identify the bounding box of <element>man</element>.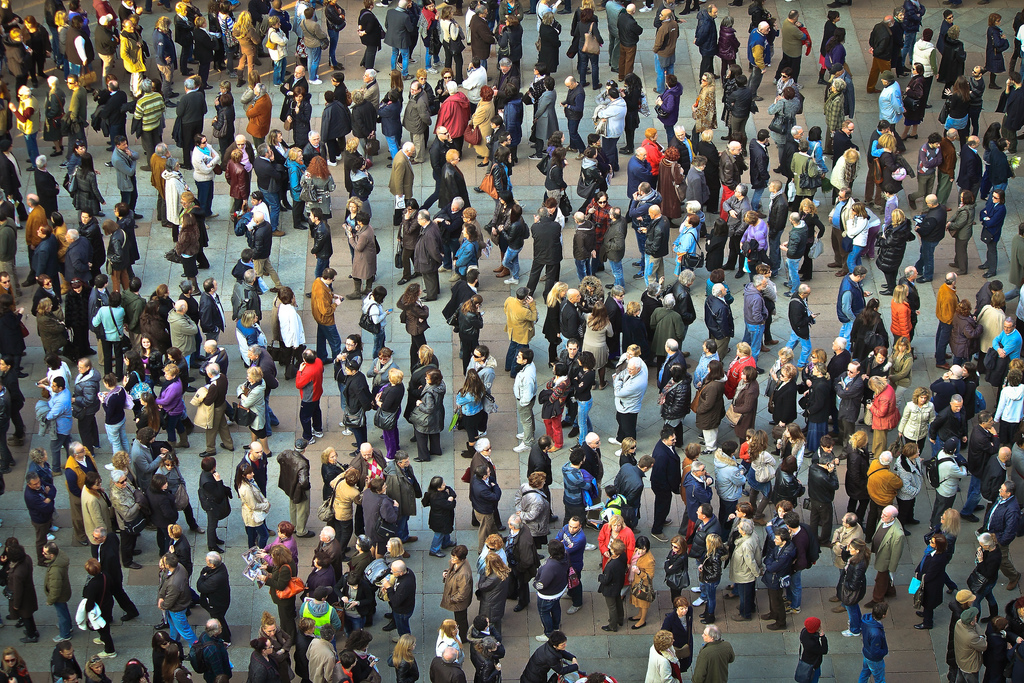
<box>309,266,342,364</box>.
